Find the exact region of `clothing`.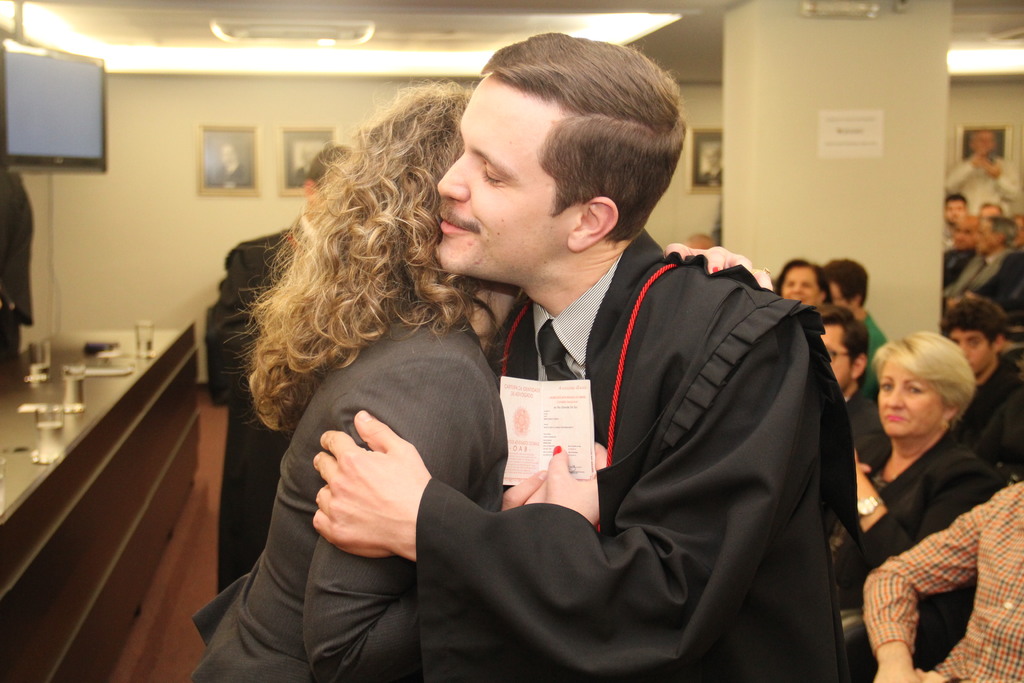
Exact region: [x1=417, y1=231, x2=850, y2=682].
